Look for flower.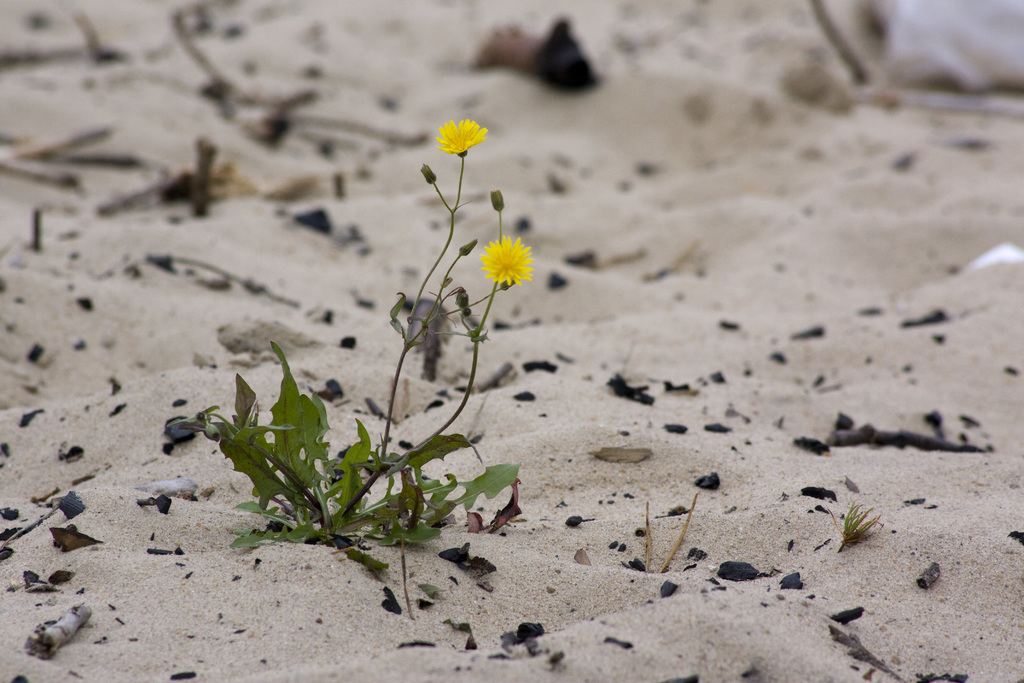
Found: 452:289:470:318.
